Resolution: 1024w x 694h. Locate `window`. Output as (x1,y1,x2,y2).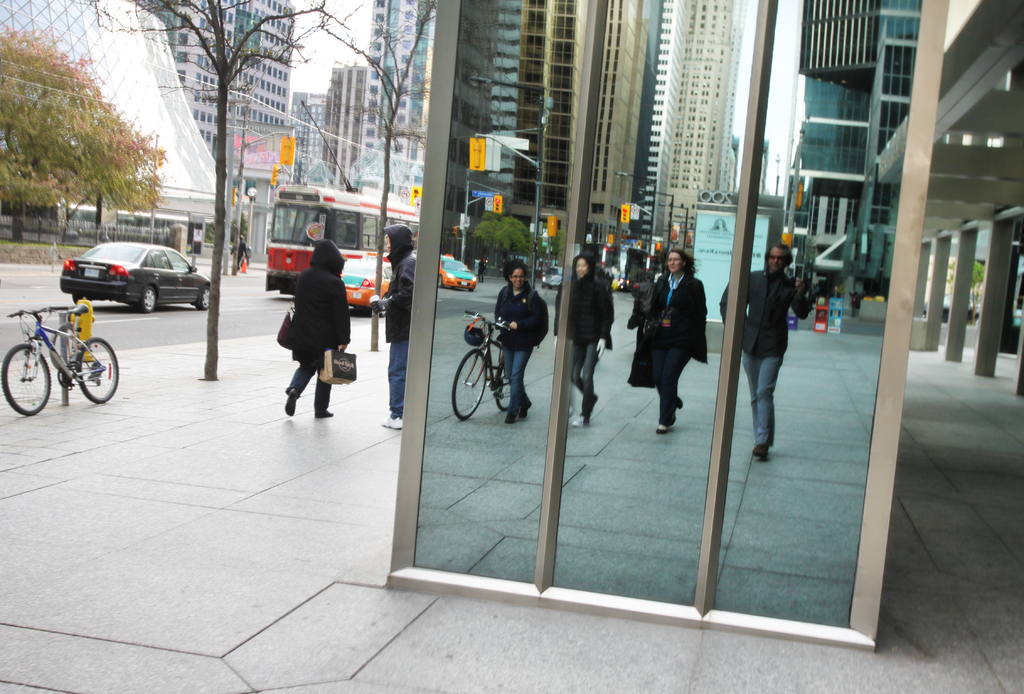
(372,0,435,166).
